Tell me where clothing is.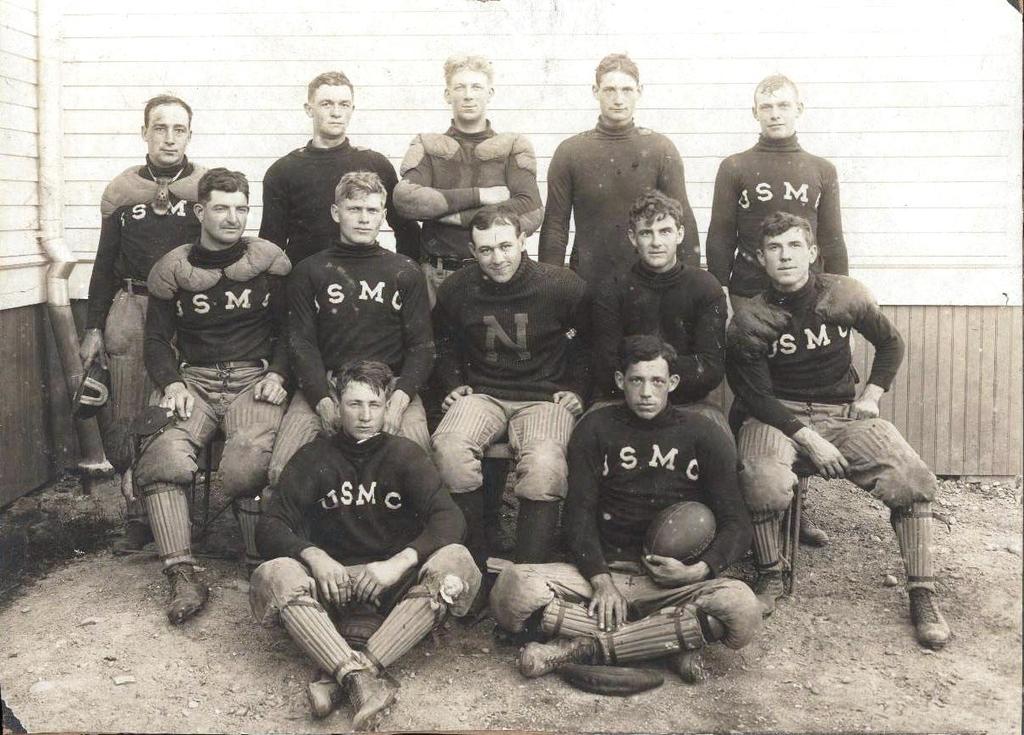
clothing is at detection(738, 273, 936, 579).
